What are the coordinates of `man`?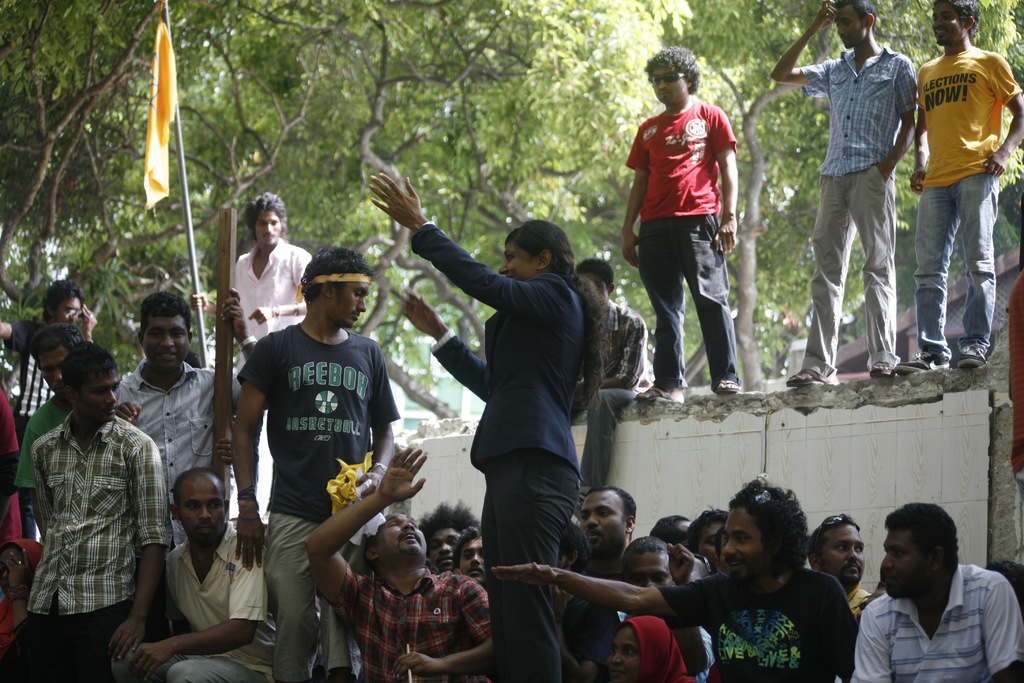
left=28, top=341, right=173, bottom=682.
